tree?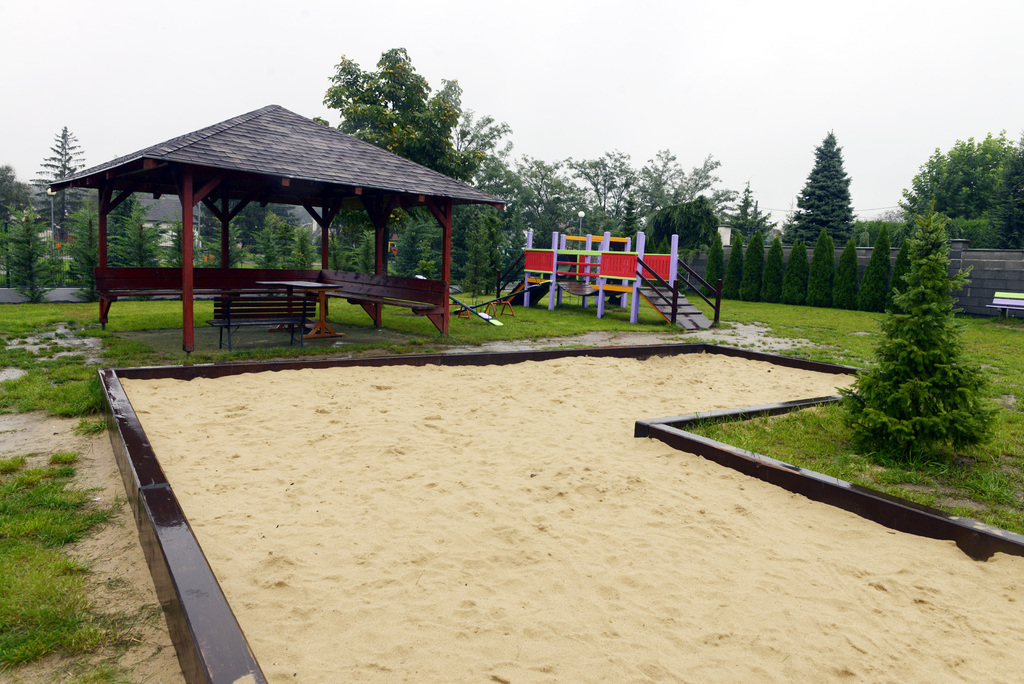
819 232 859 322
